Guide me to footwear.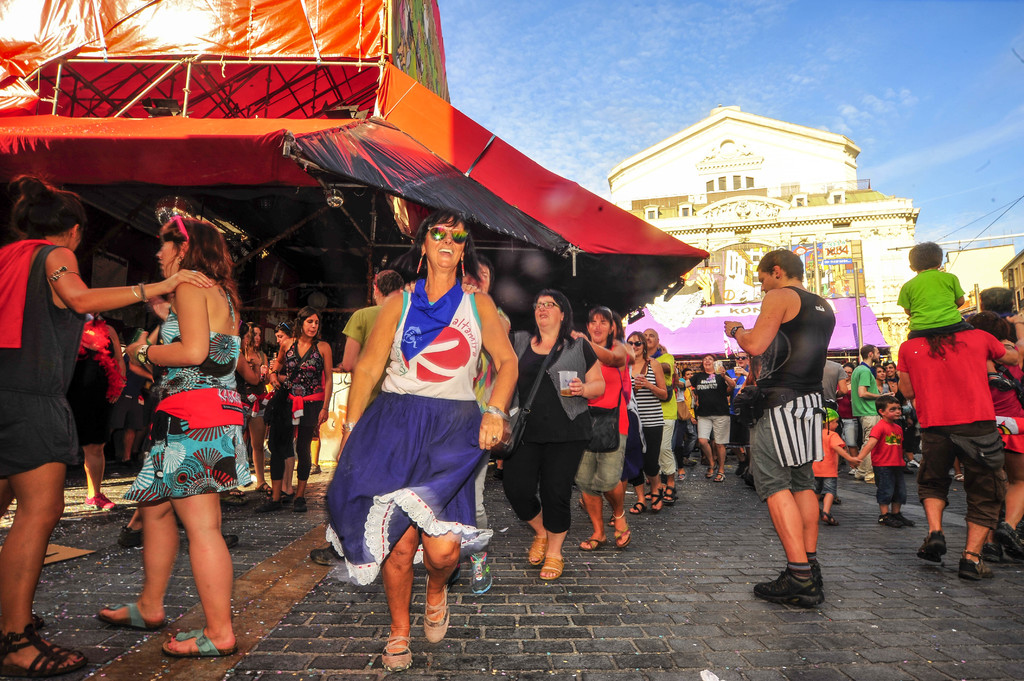
Guidance: left=867, top=477, right=875, bottom=484.
